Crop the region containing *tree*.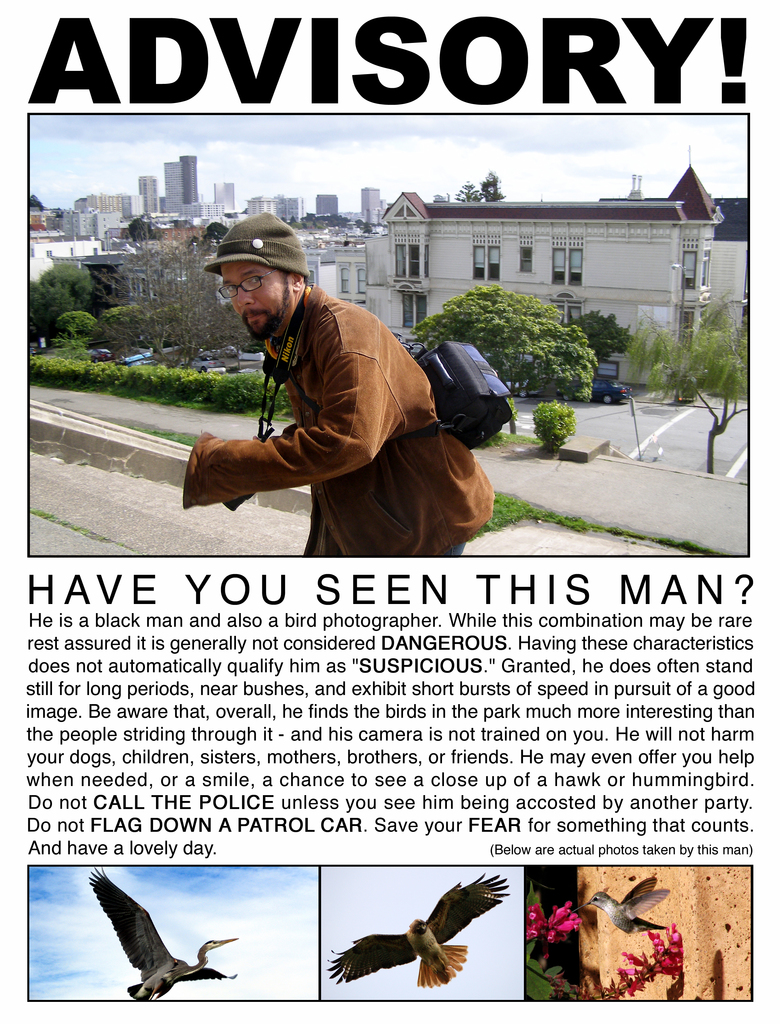
Crop region: box(538, 399, 571, 455).
